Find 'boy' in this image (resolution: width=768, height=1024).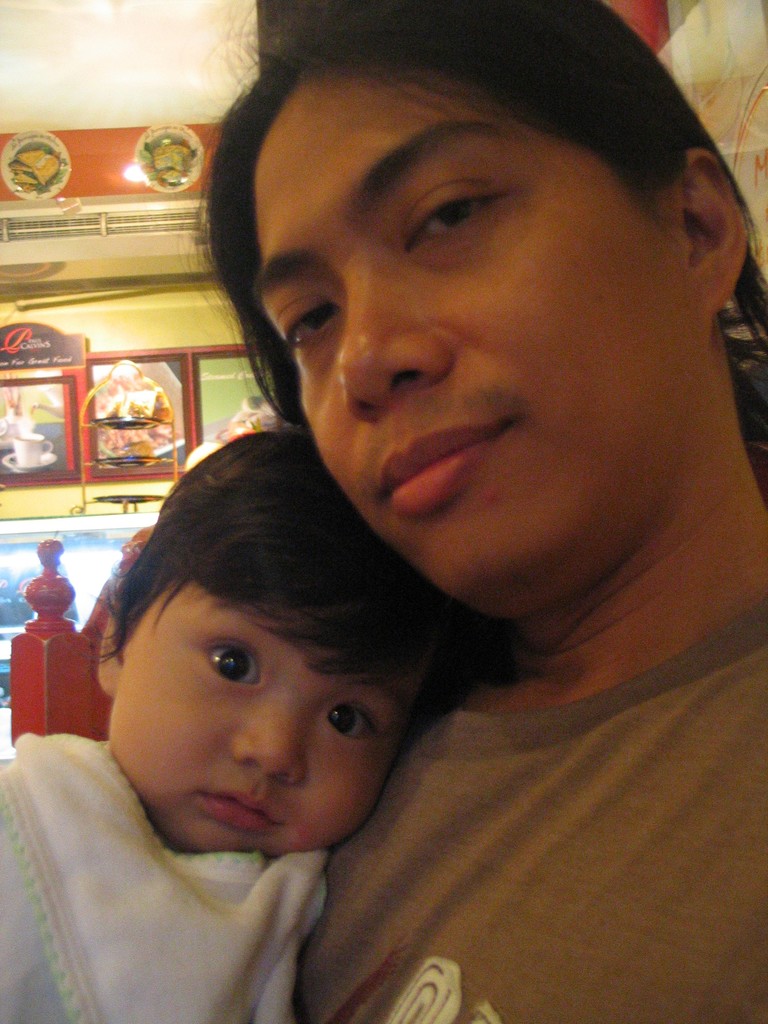
rect(0, 430, 441, 1023).
